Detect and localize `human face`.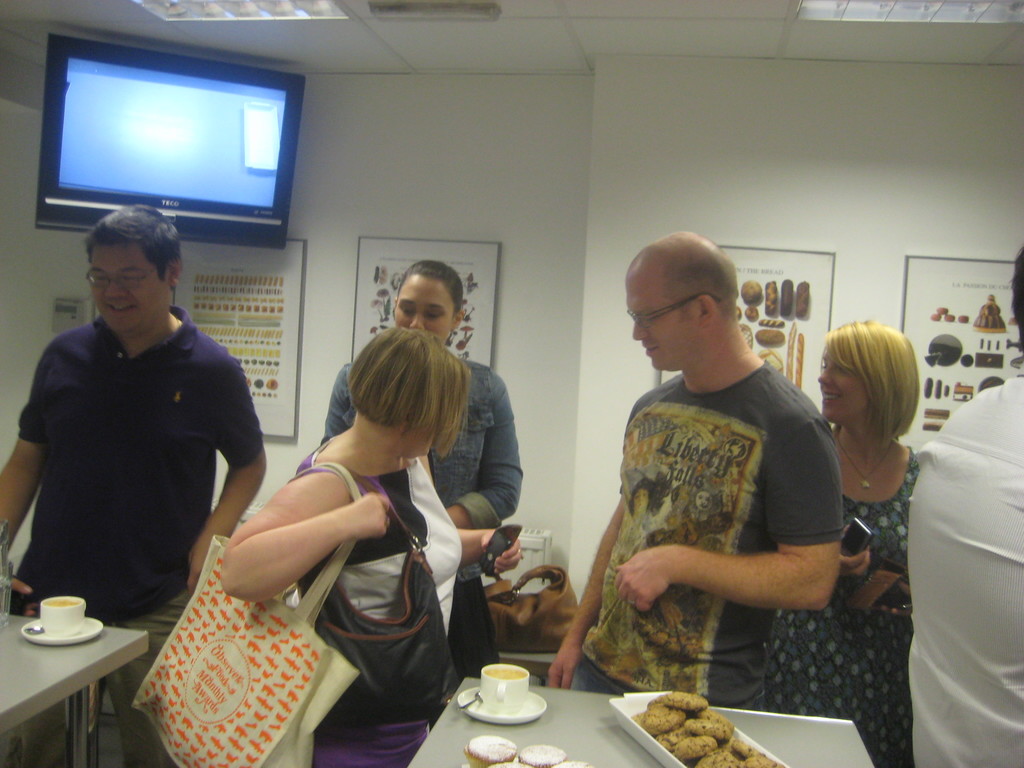
Localized at bbox=[630, 278, 700, 369].
